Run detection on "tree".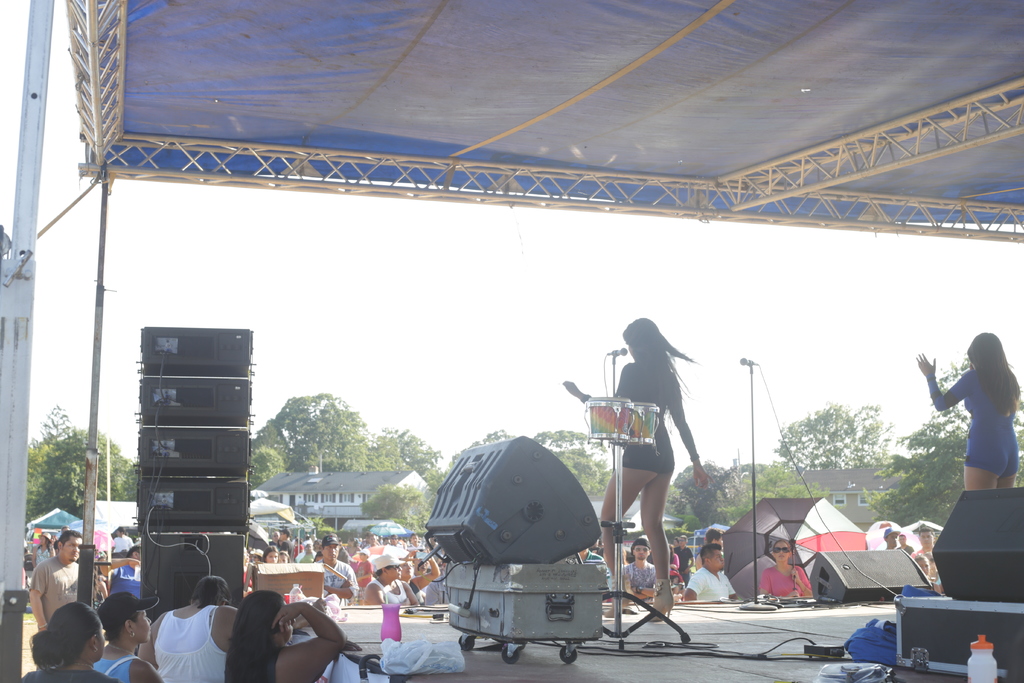
Result: 15,401,145,520.
